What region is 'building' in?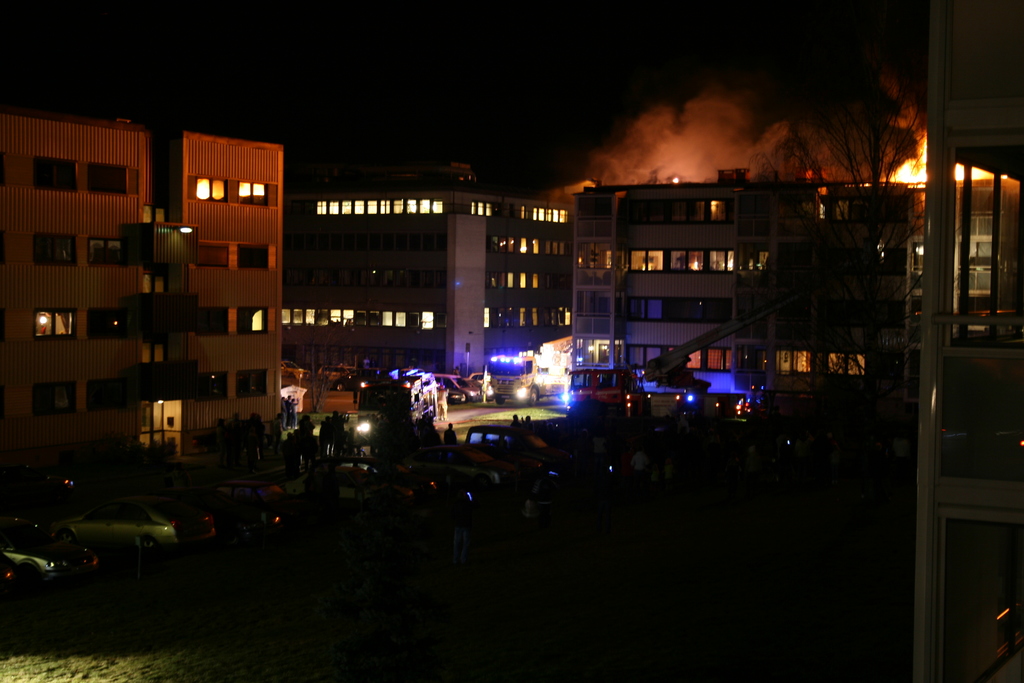
select_region(570, 165, 1019, 418).
